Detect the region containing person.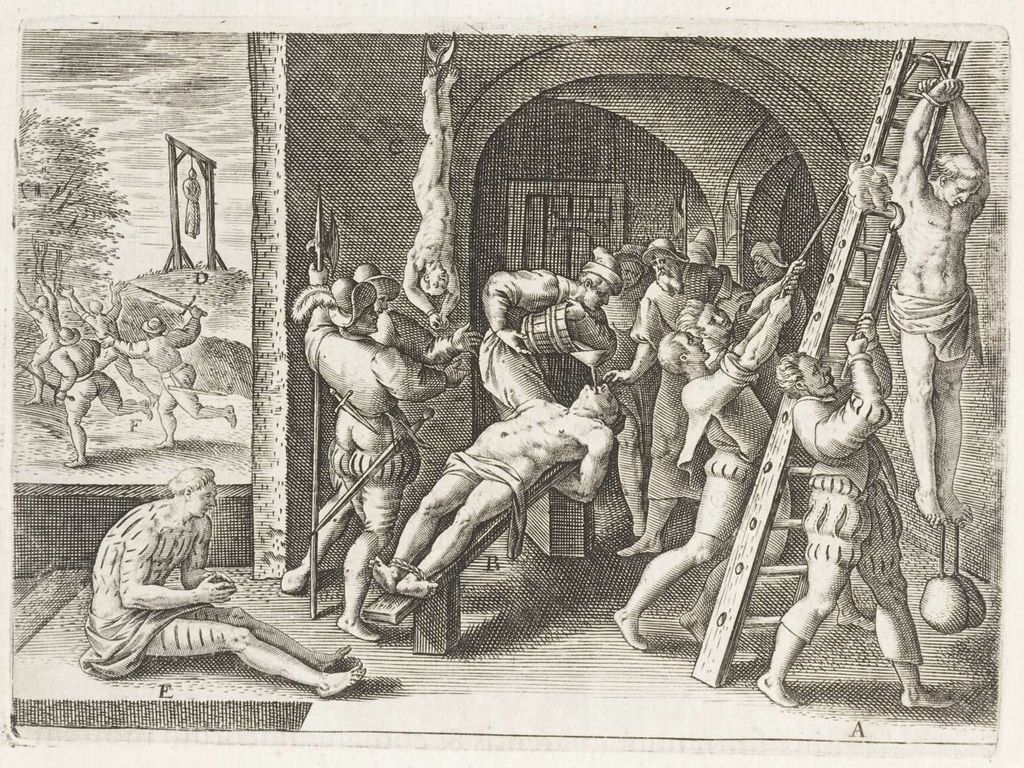
480/245/630/416.
